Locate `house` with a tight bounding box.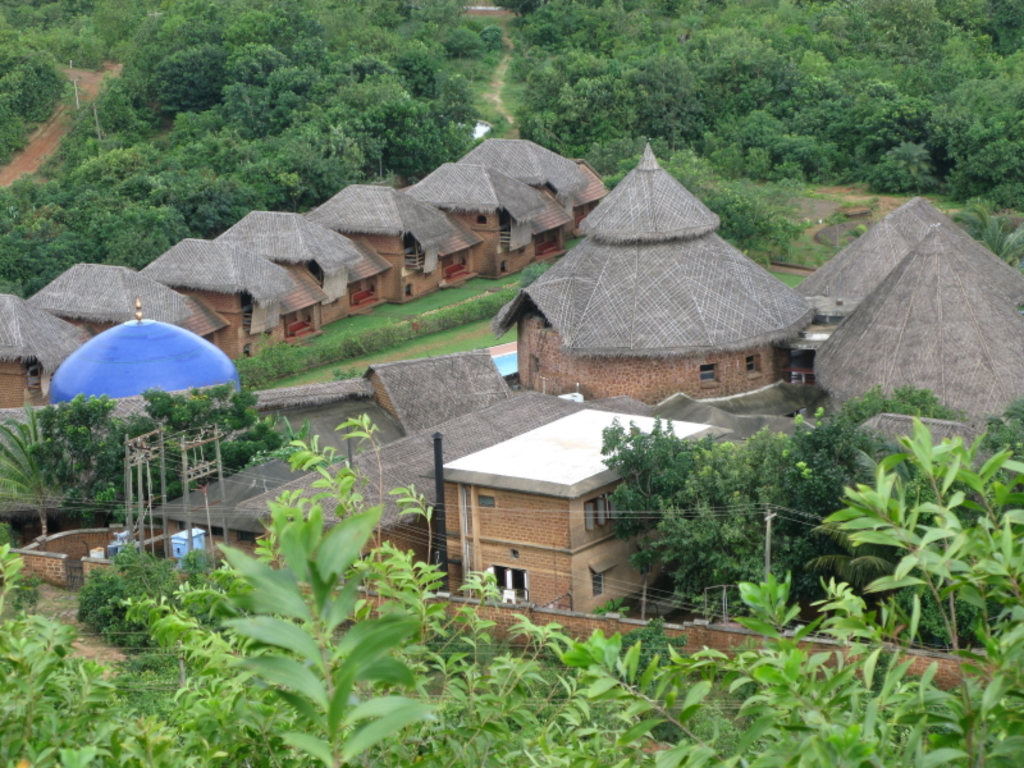
left=429, top=393, right=736, bottom=623.
